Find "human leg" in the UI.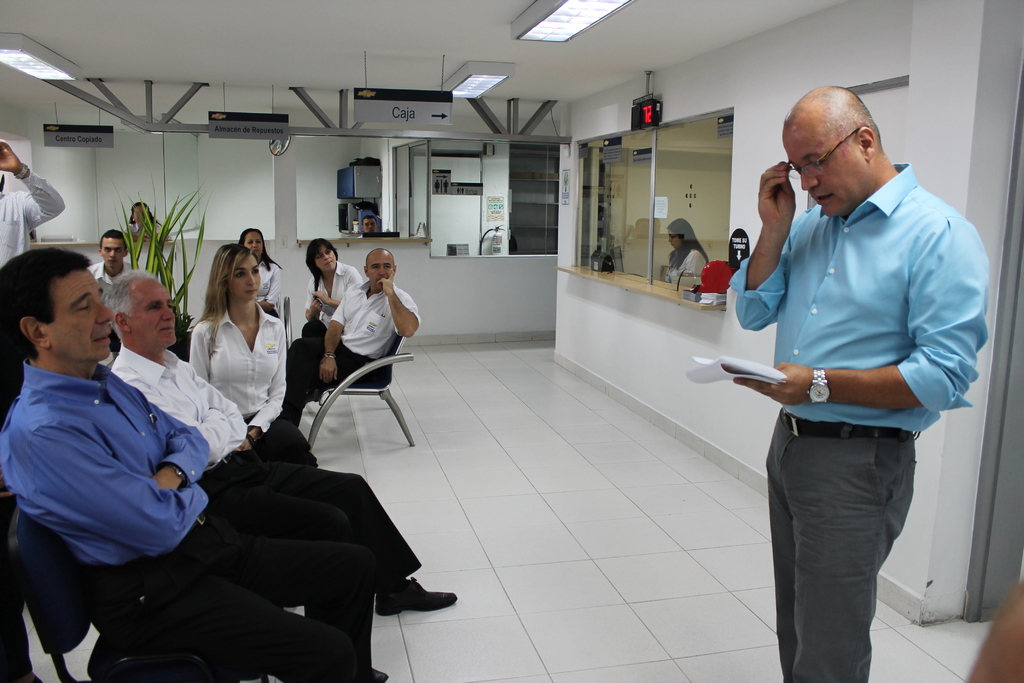
UI element at detection(252, 475, 451, 612).
